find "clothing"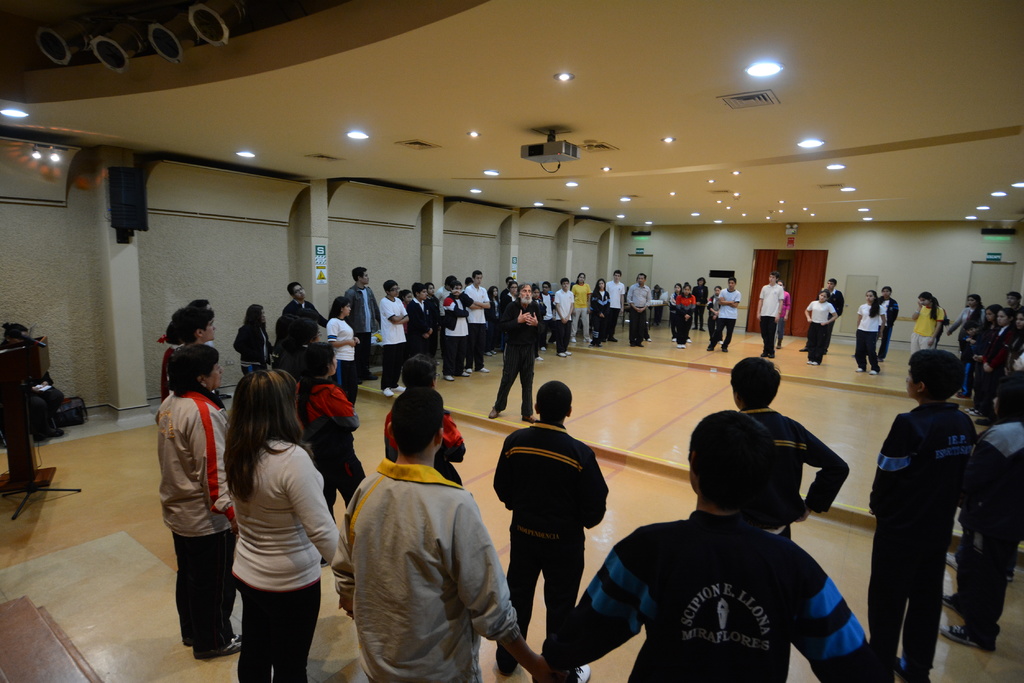
(857, 303, 887, 370)
